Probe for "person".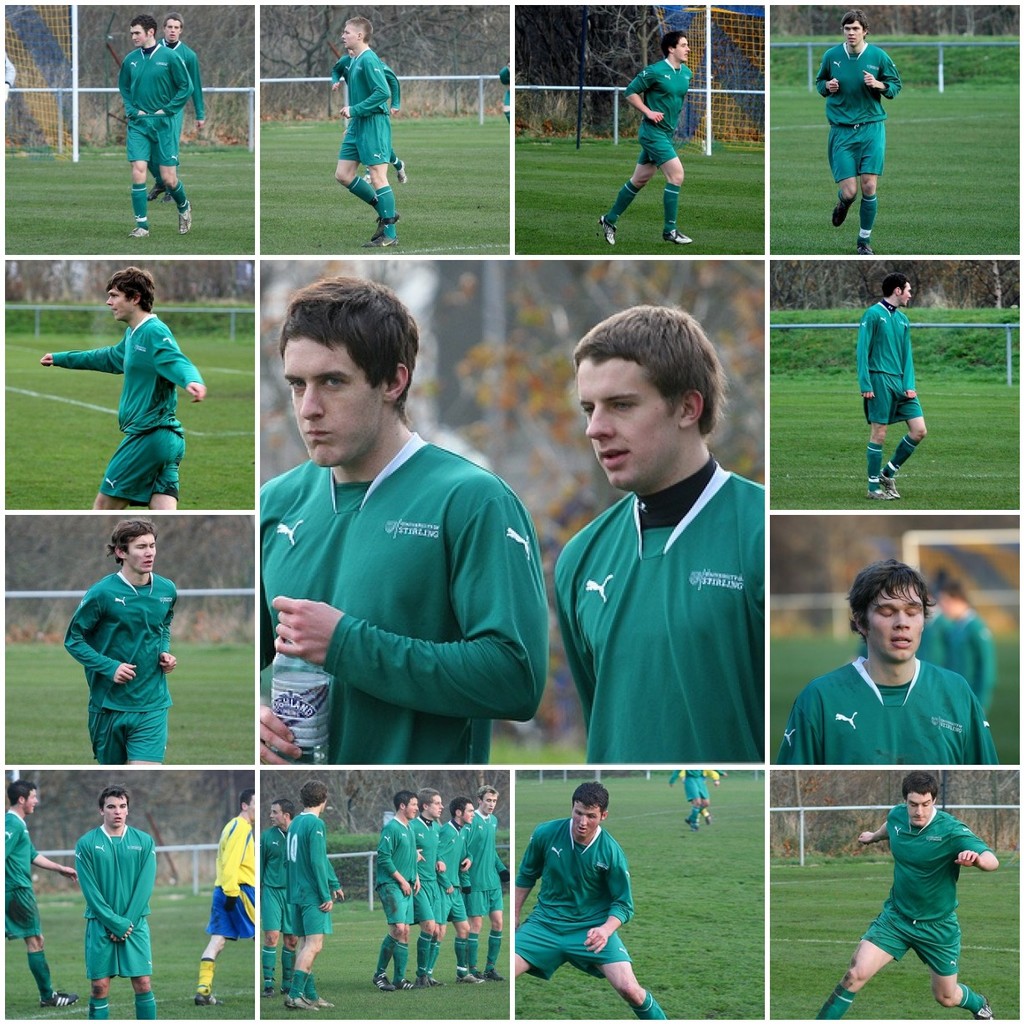
Probe result: {"x1": 288, "y1": 777, "x2": 347, "y2": 1018}.
